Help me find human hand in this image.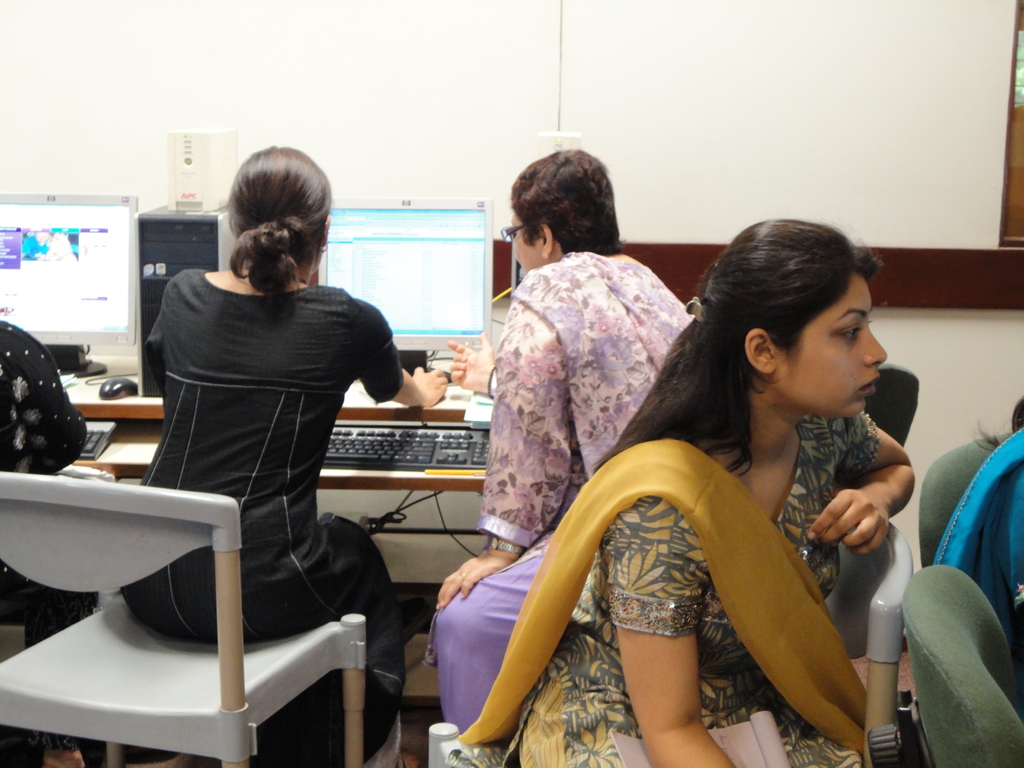
Found it: 816/486/900/573.
